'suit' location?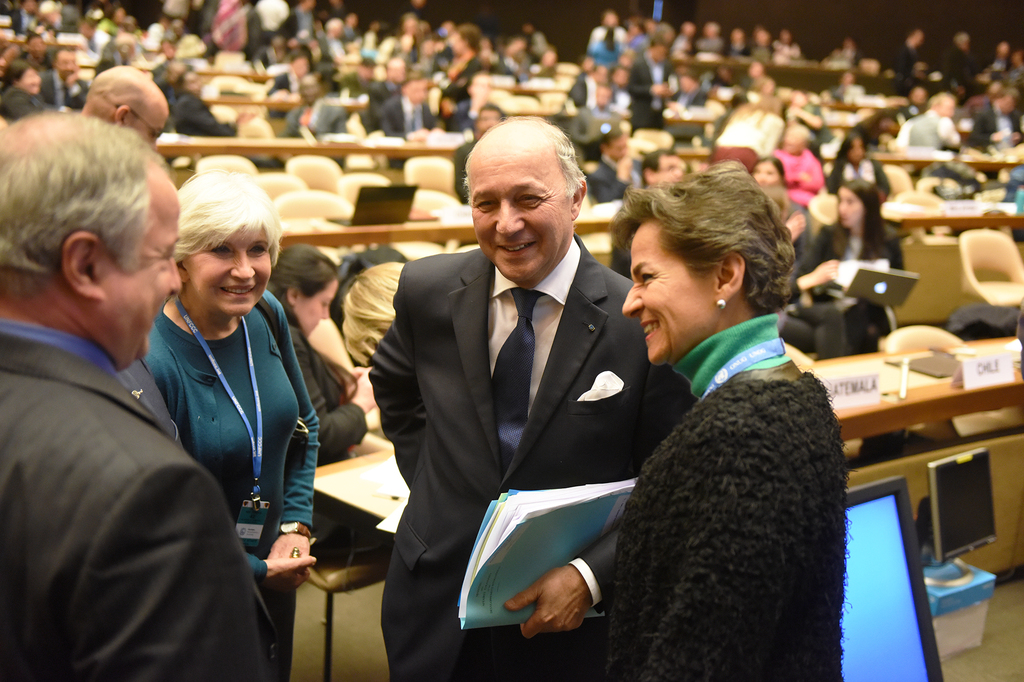
detection(268, 70, 304, 115)
